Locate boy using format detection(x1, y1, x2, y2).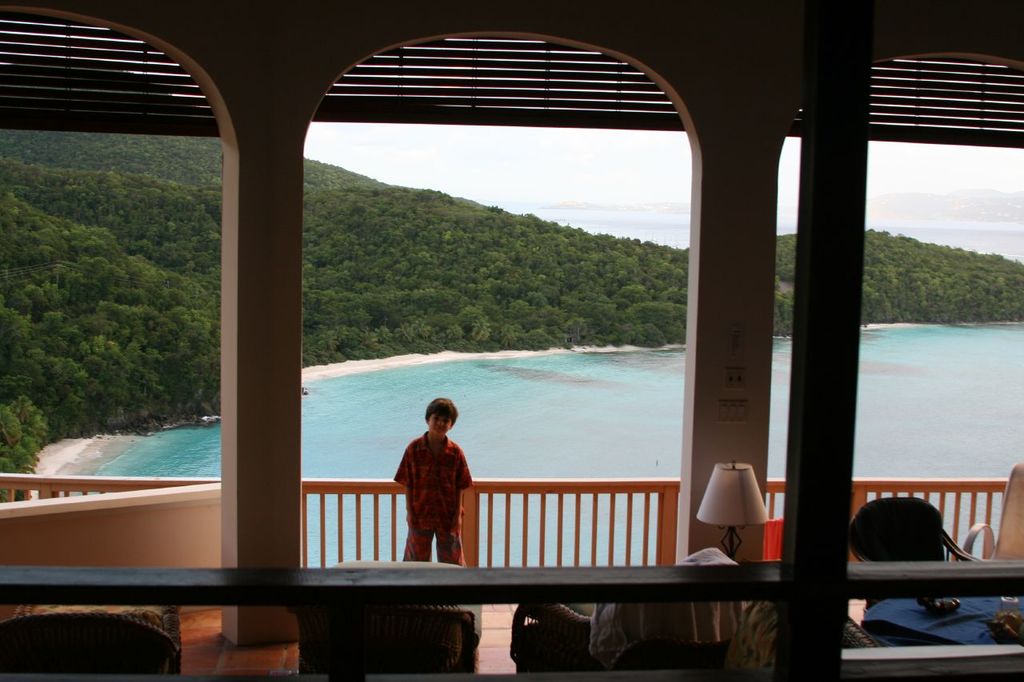
detection(385, 393, 476, 566).
